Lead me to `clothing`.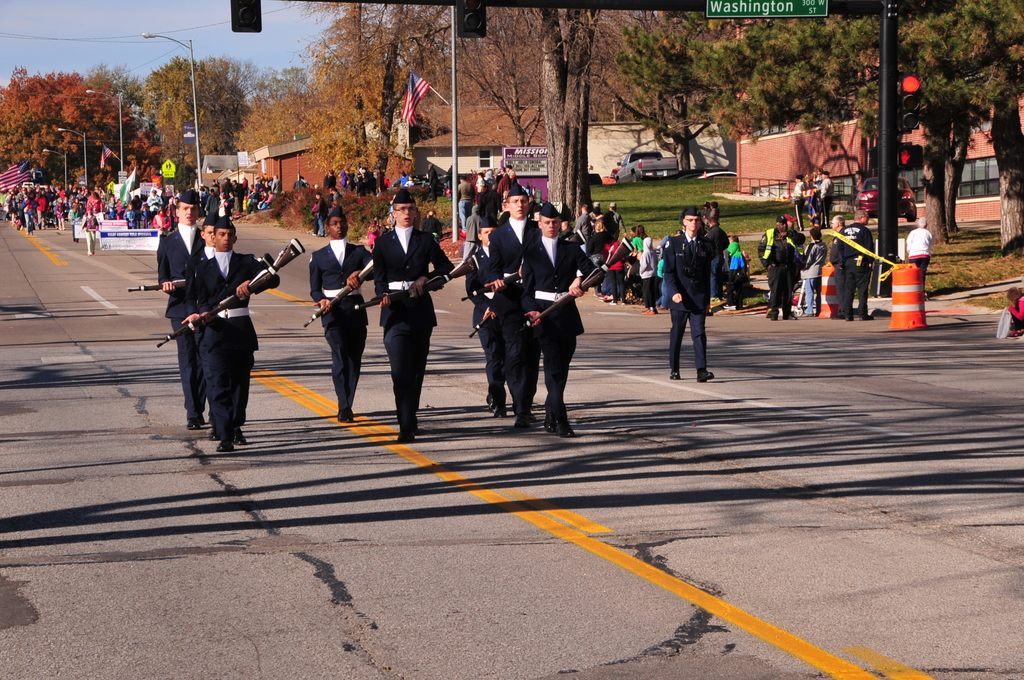
Lead to [904,229,936,287].
